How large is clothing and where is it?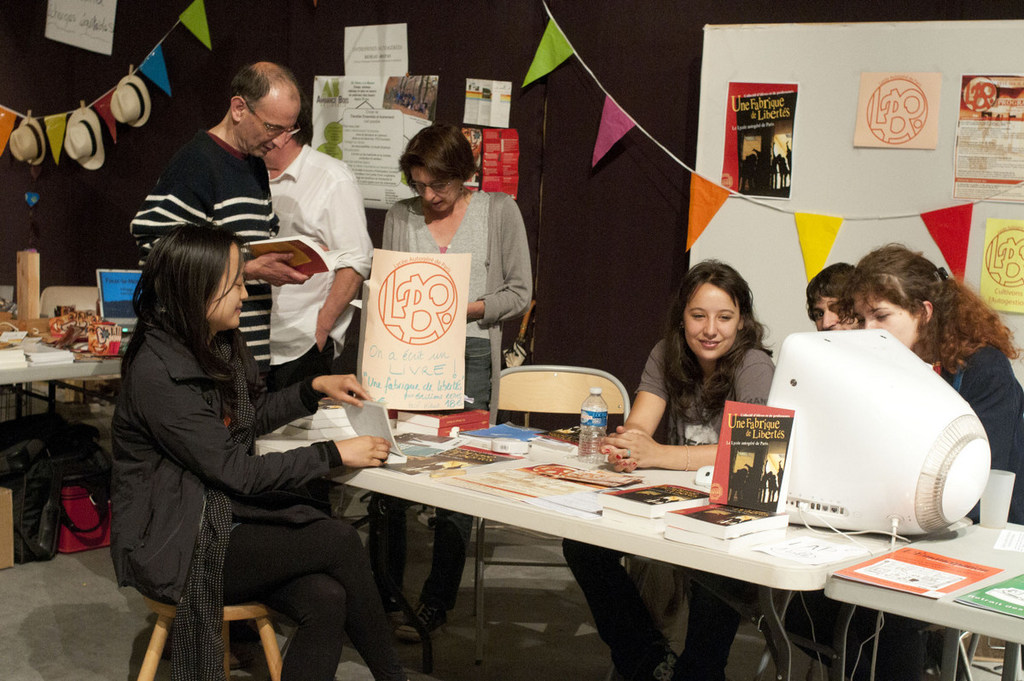
Bounding box: [x1=822, y1=336, x2=1023, y2=680].
